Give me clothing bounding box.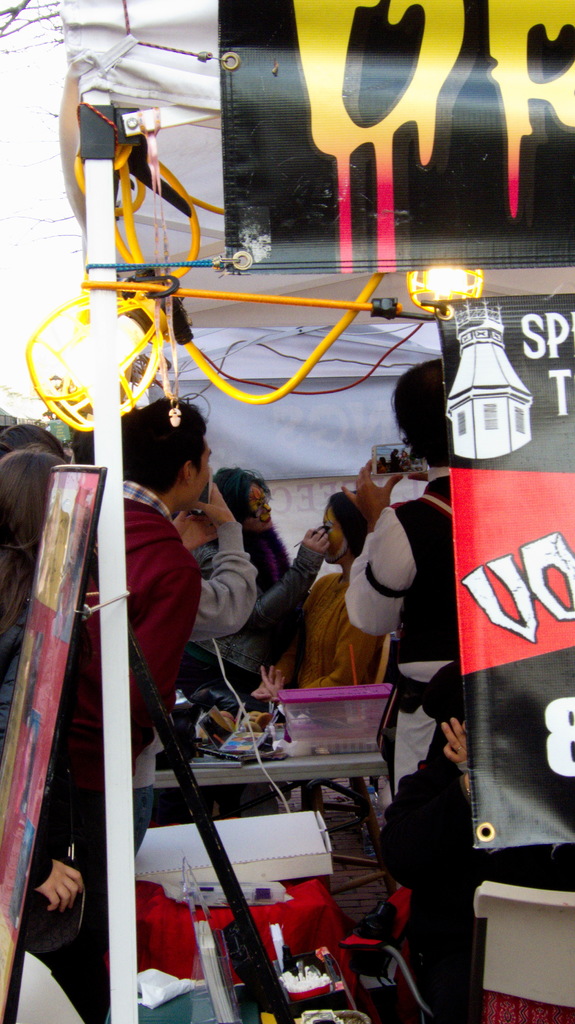
box(122, 476, 174, 525).
